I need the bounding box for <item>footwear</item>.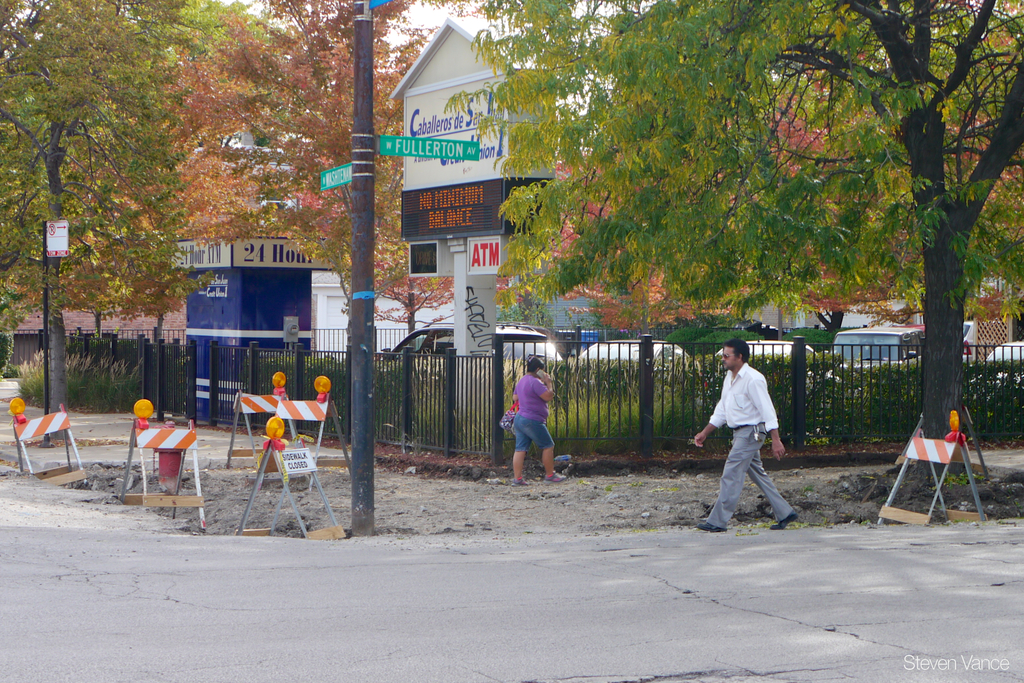
Here it is: x1=513 y1=479 x2=532 y2=488.
